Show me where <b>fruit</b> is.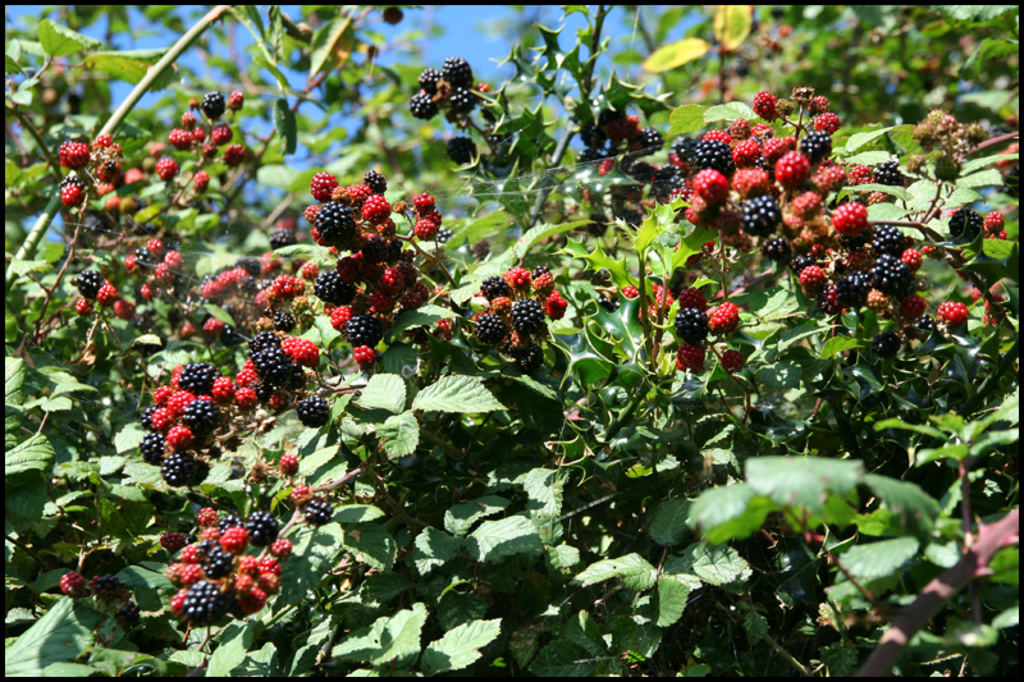
<b>fruit</b> is at BBox(936, 299, 974, 326).
